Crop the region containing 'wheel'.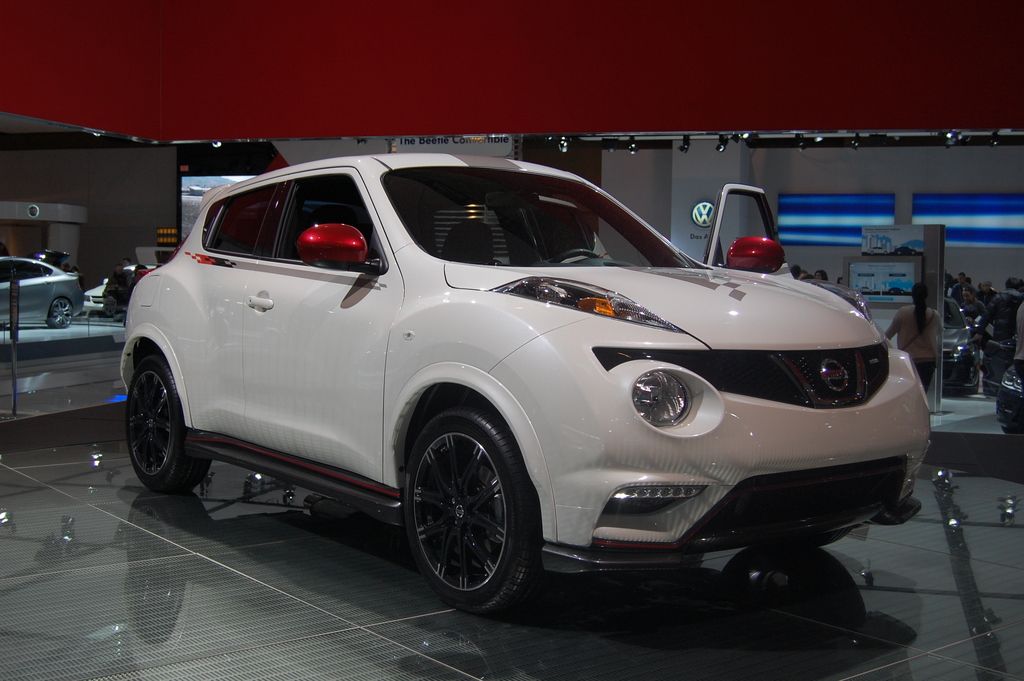
Crop region: region(47, 295, 75, 328).
